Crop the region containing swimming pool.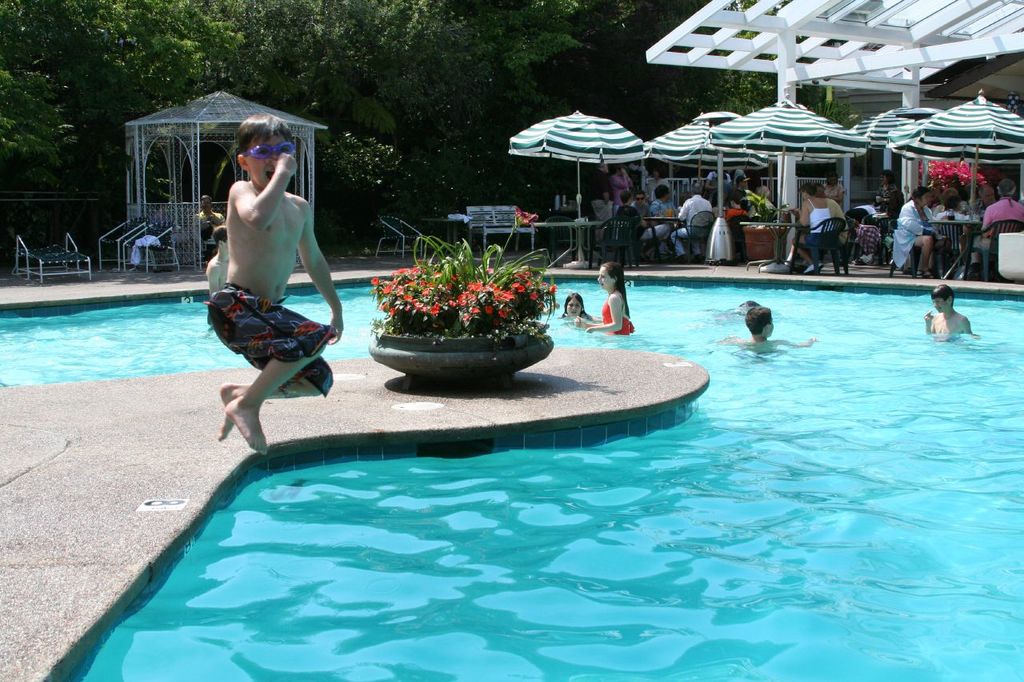
Crop region: l=0, t=272, r=1023, b=681.
